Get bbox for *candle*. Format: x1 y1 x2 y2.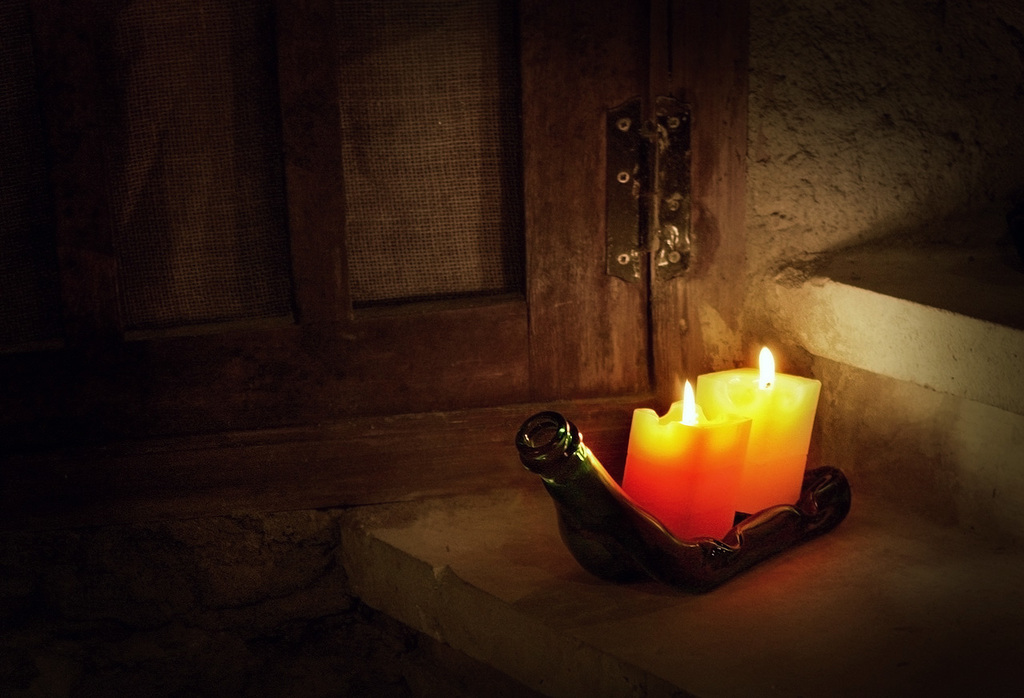
699 346 821 517.
